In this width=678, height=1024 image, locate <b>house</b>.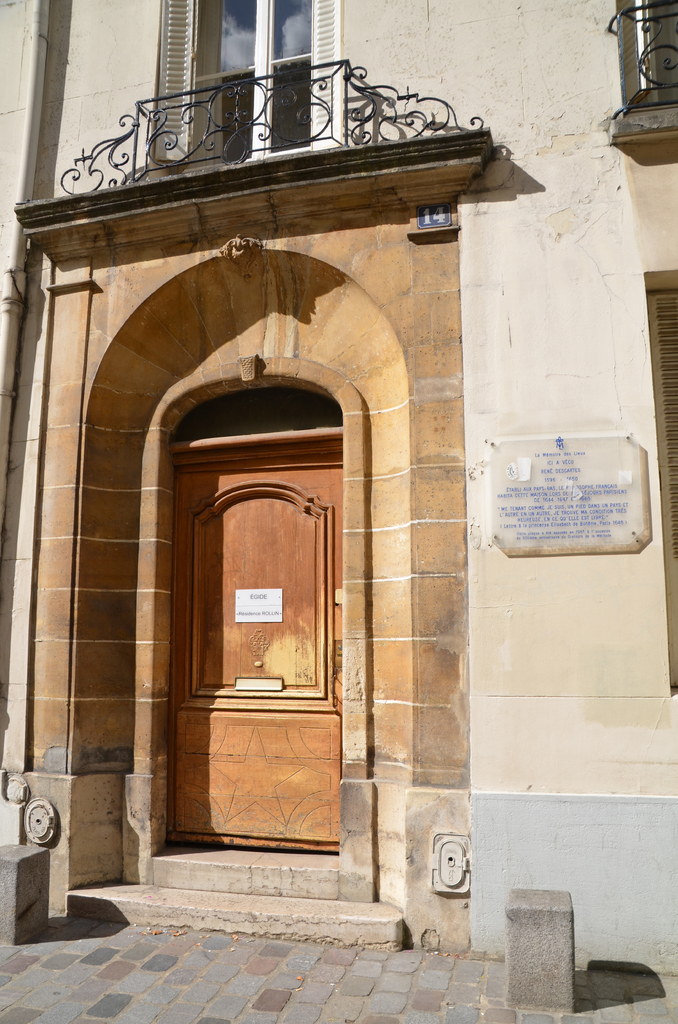
Bounding box: [0, 0, 677, 955].
